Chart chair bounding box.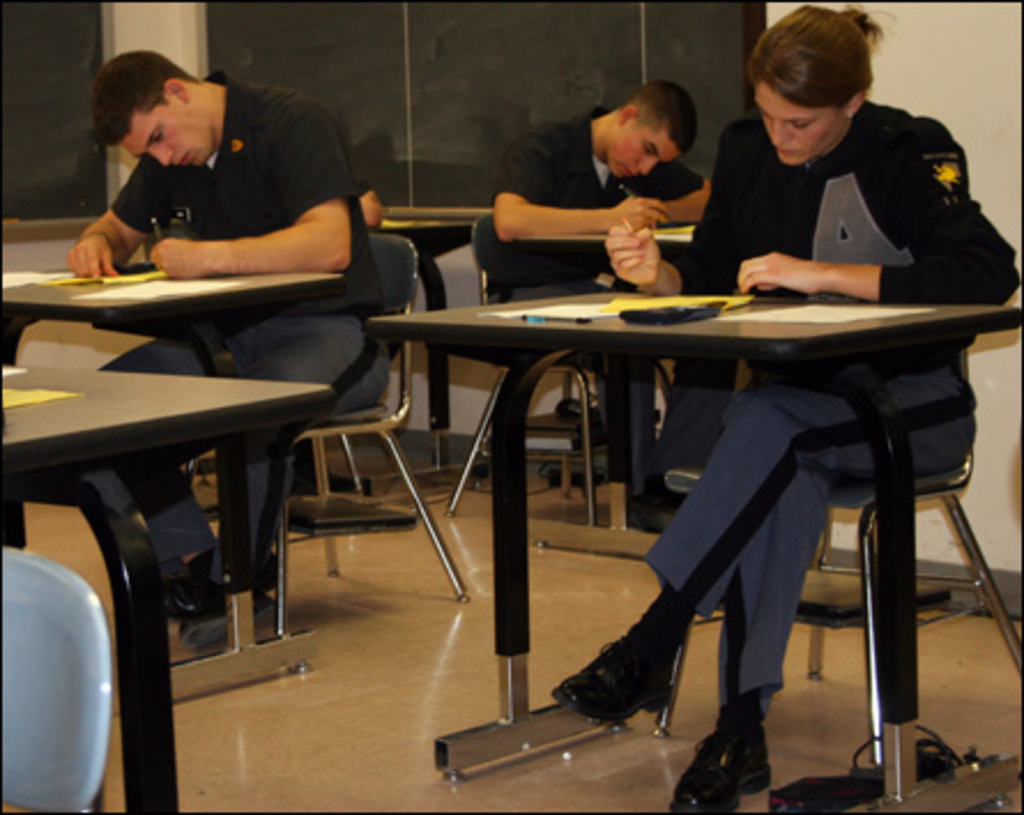
Charted: region(642, 332, 1022, 762).
